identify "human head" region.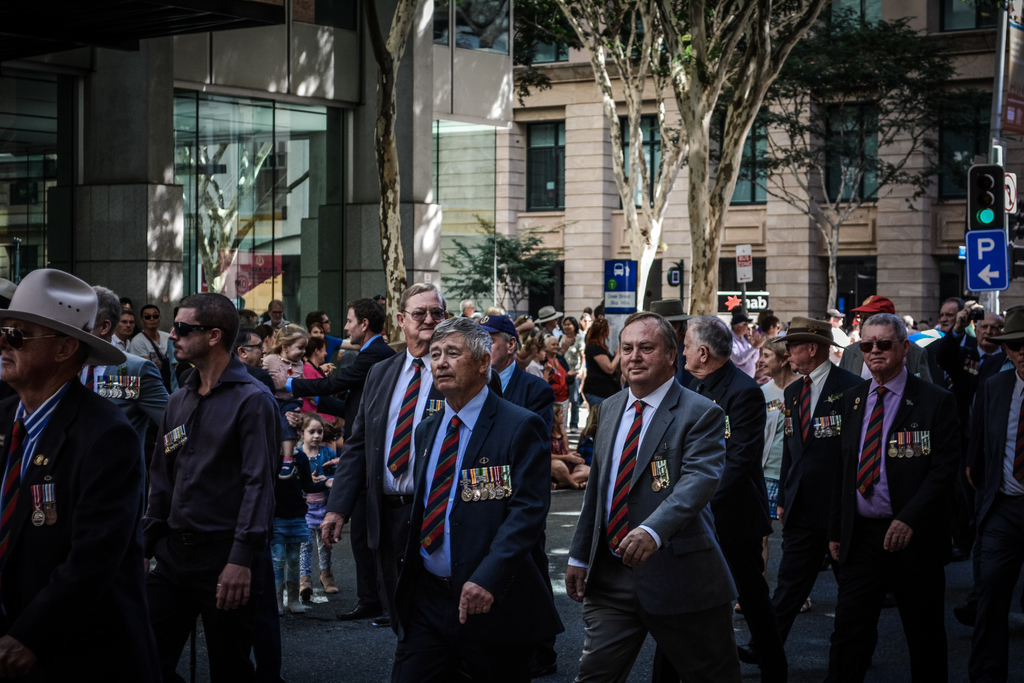
Region: region(937, 300, 963, 333).
